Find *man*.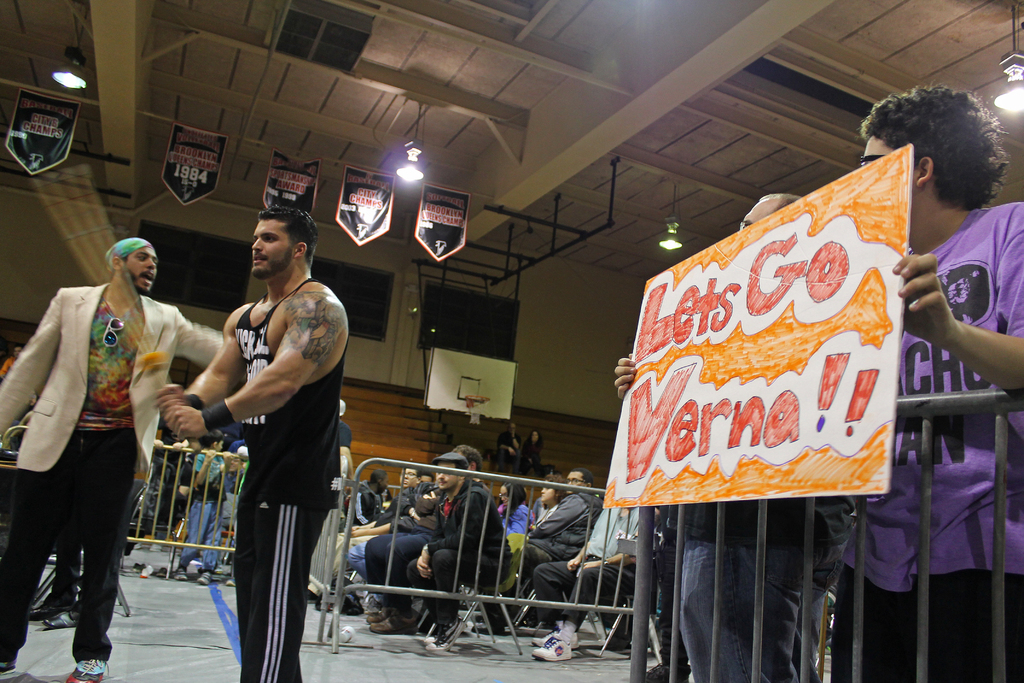
BBox(0, 233, 223, 682).
